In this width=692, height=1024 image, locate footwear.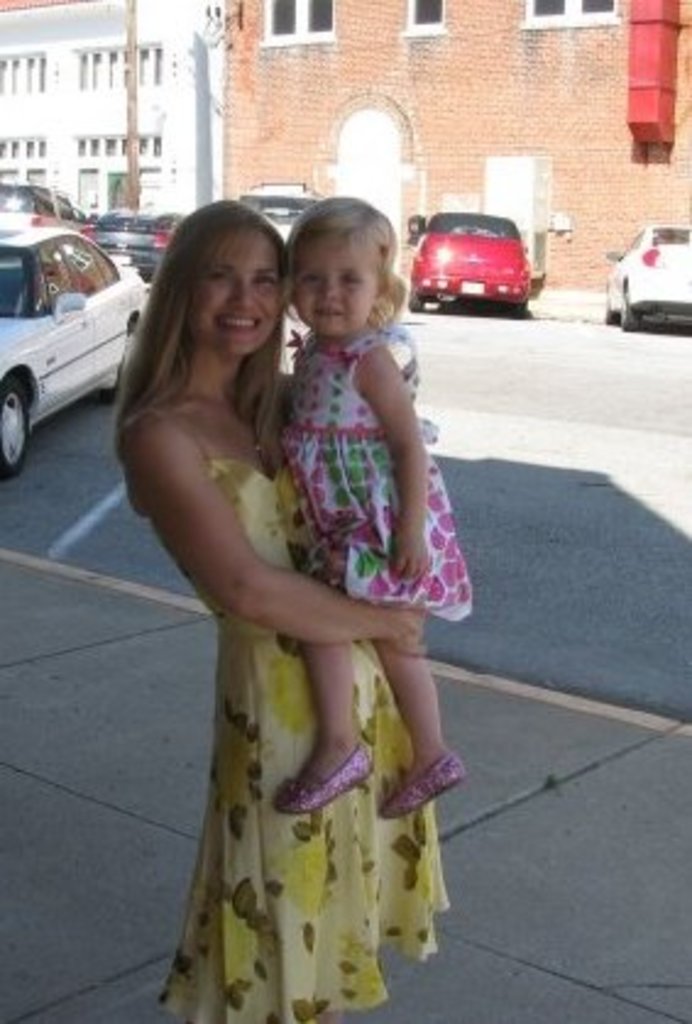
Bounding box: left=276, top=736, right=372, bottom=821.
